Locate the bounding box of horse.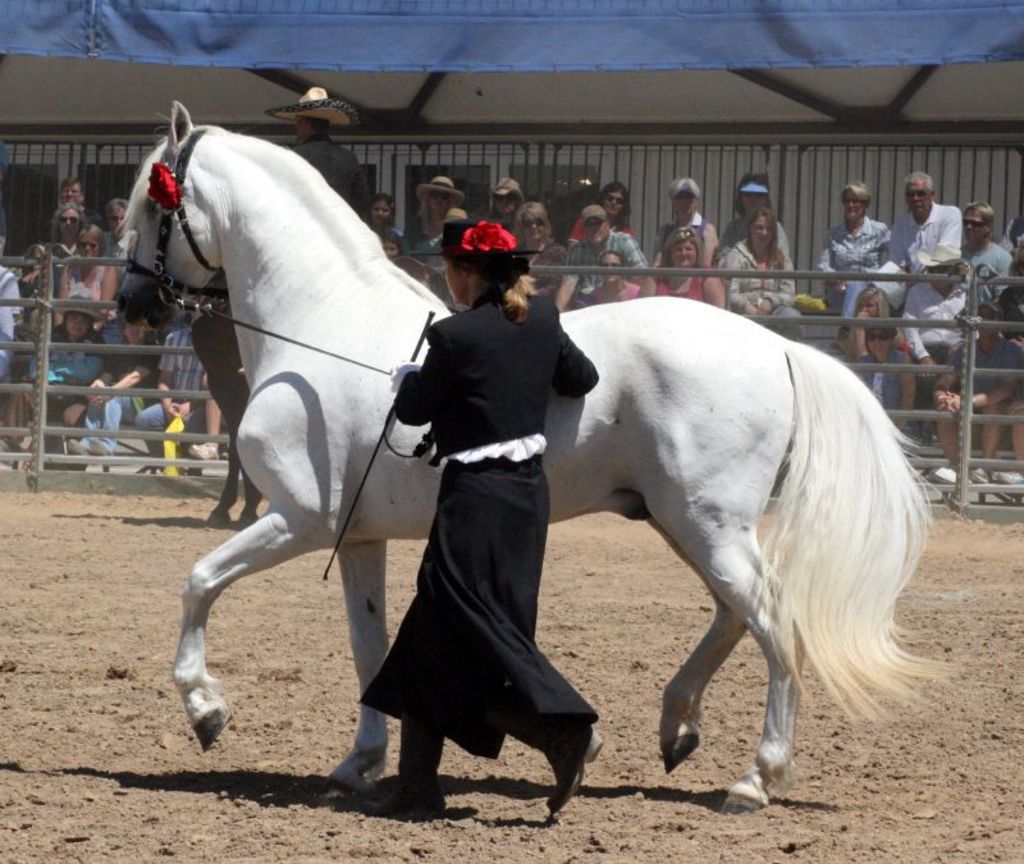
Bounding box: 114 101 968 819.
